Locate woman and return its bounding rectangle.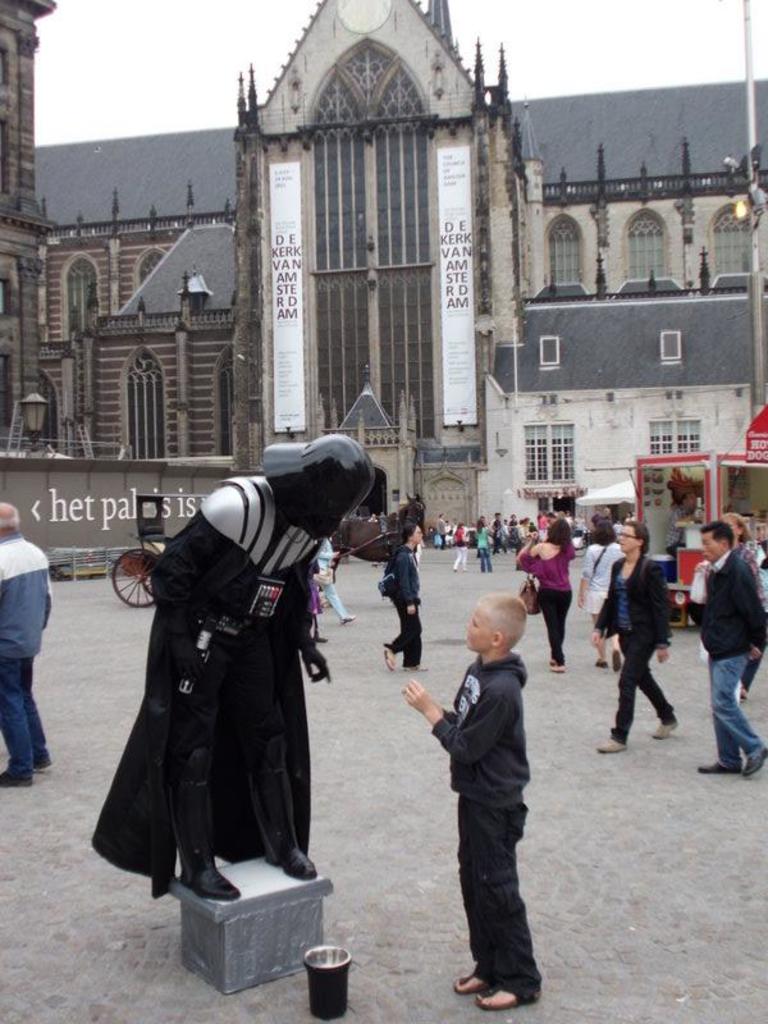
(573, 521, 627, 673).
